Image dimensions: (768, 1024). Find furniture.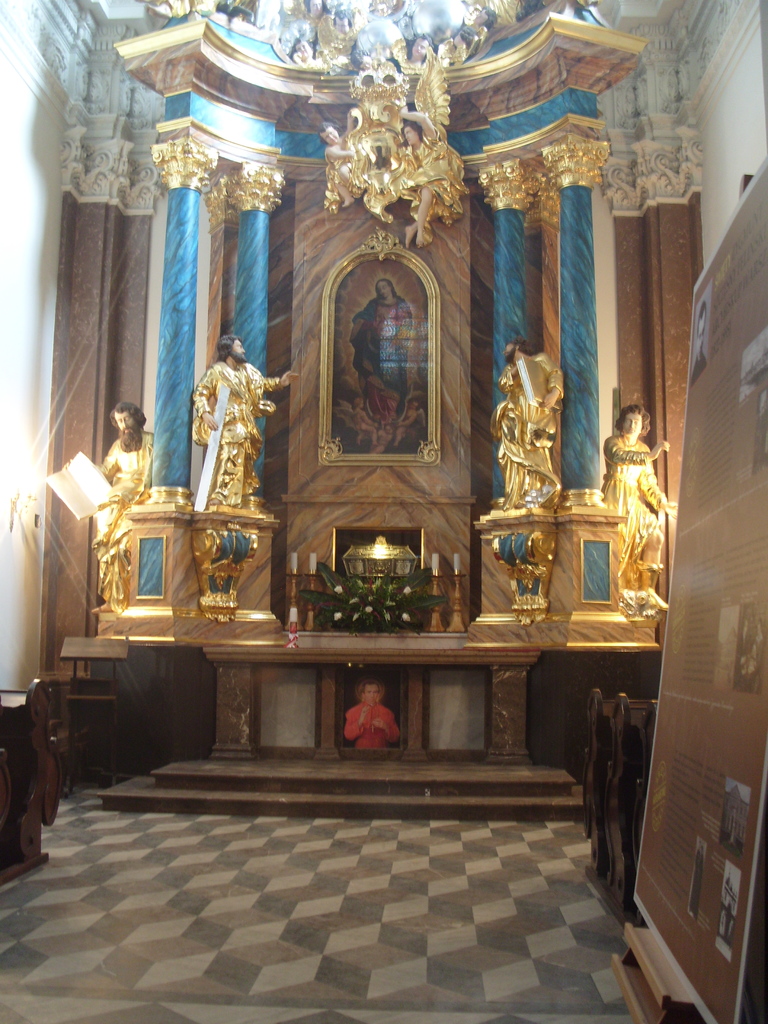
0/676/56/886.
